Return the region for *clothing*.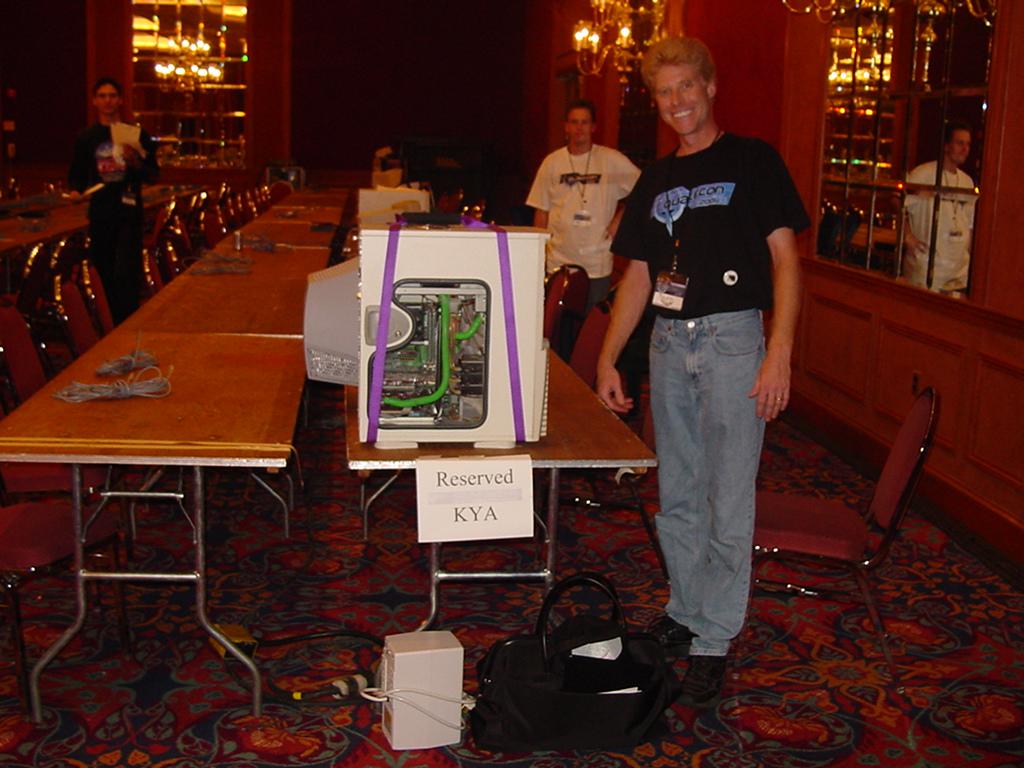
Rect(61, 117, 142, 325).
